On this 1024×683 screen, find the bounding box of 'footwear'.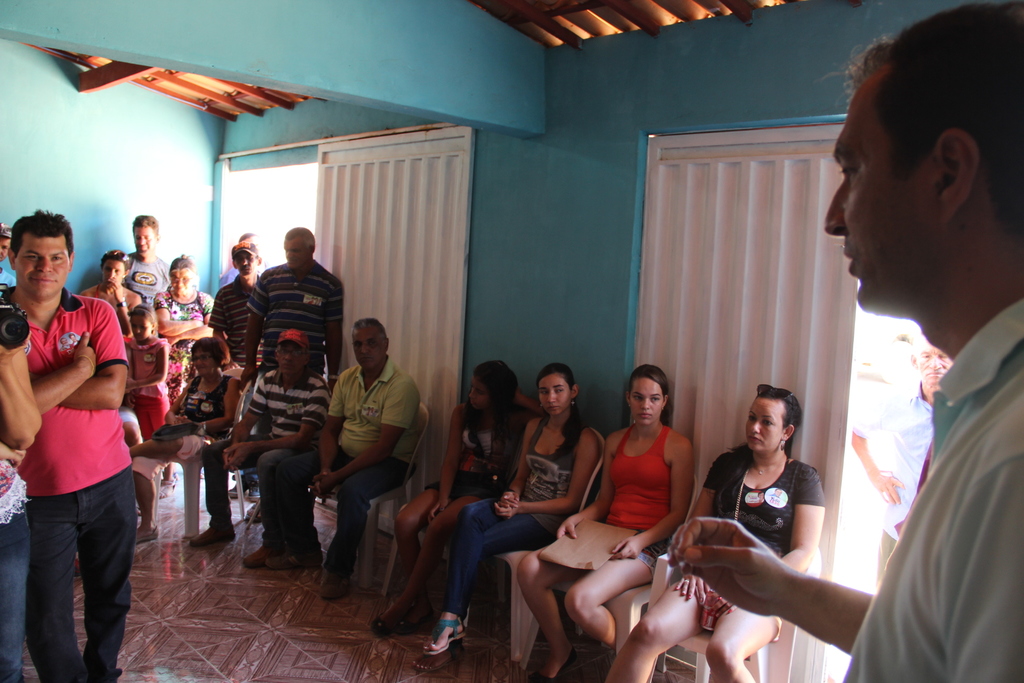
Bounding box: (243,500,263,521).
